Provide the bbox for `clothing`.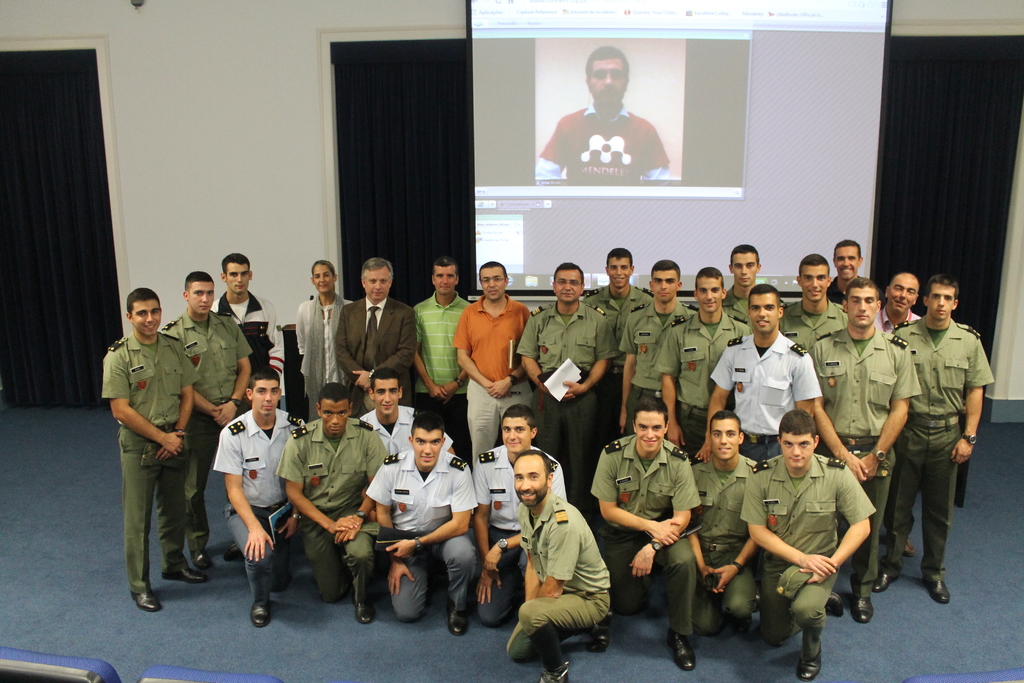
box(817, 328, 903, 597).
